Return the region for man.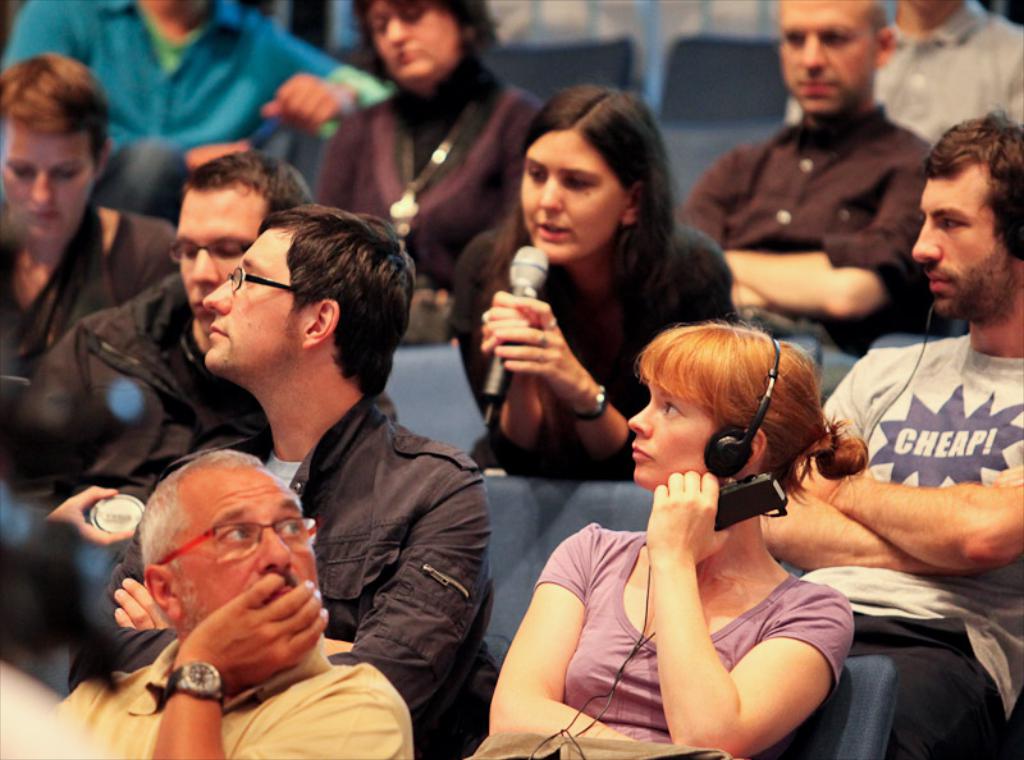
<region>47, 445, 420, 759</region>.
